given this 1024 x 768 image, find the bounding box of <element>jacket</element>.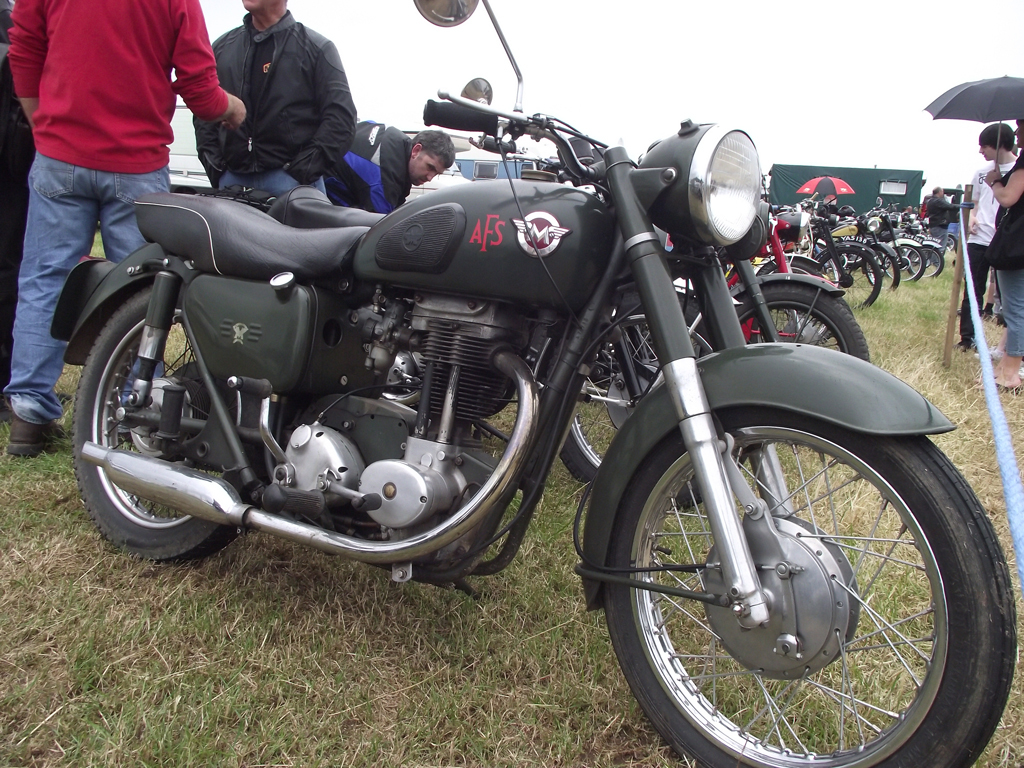
2/0/229/173.
